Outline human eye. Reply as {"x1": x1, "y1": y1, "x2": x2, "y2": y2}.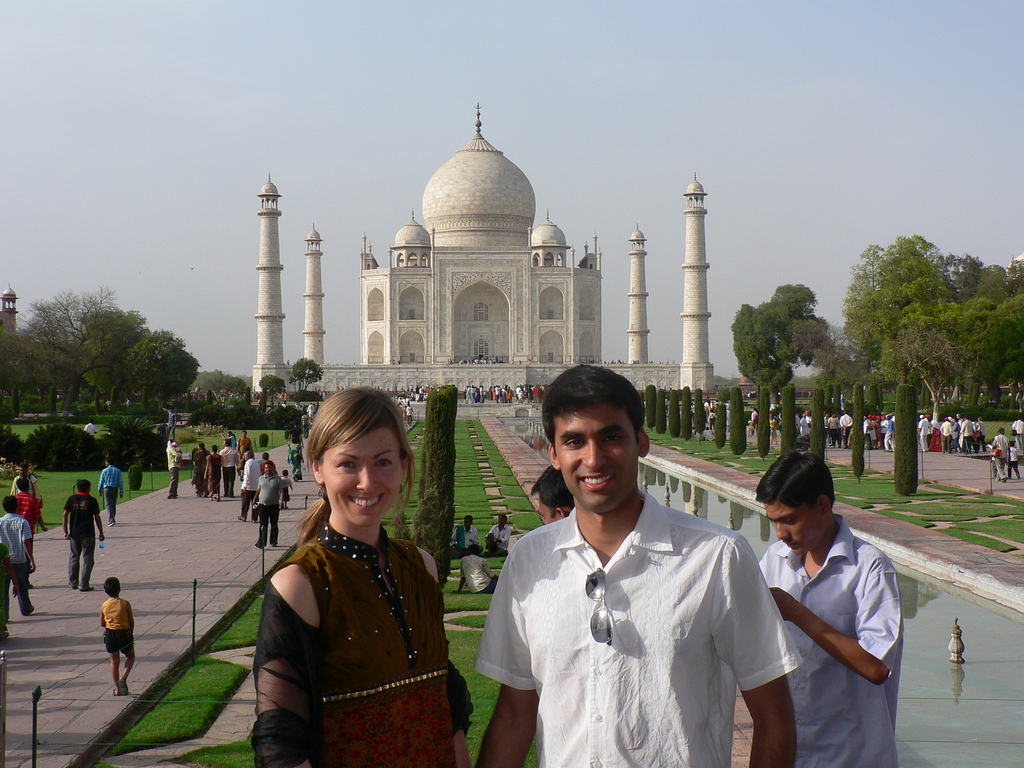
{"x1": 330, "y1": 458, "x2": 356, "y2": 474}.
